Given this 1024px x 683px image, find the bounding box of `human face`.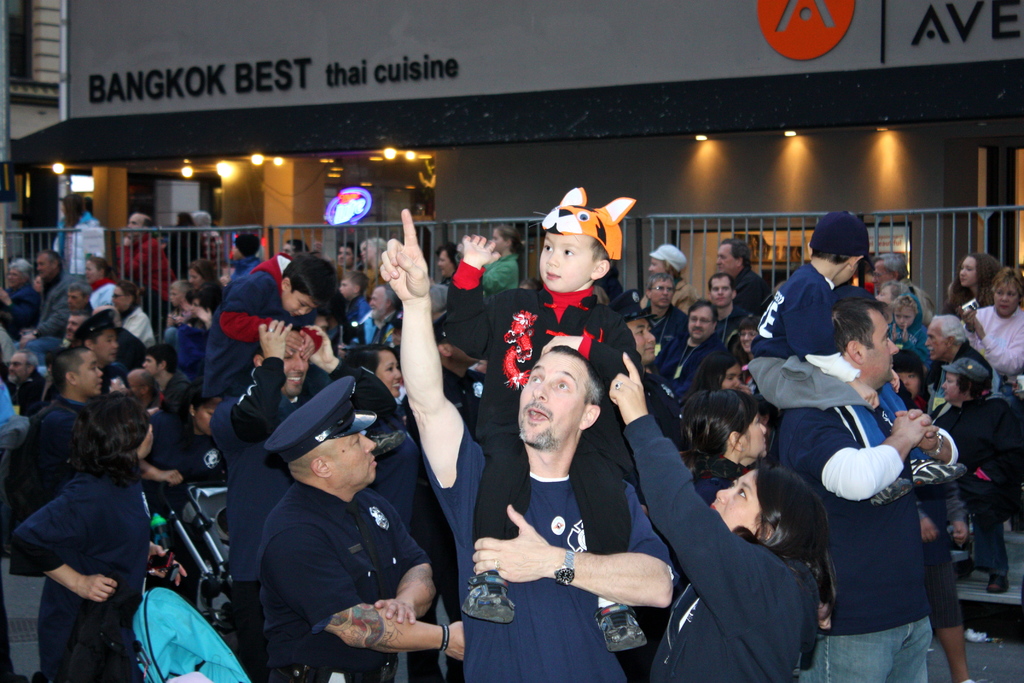
[648, 277, 676, 306].
